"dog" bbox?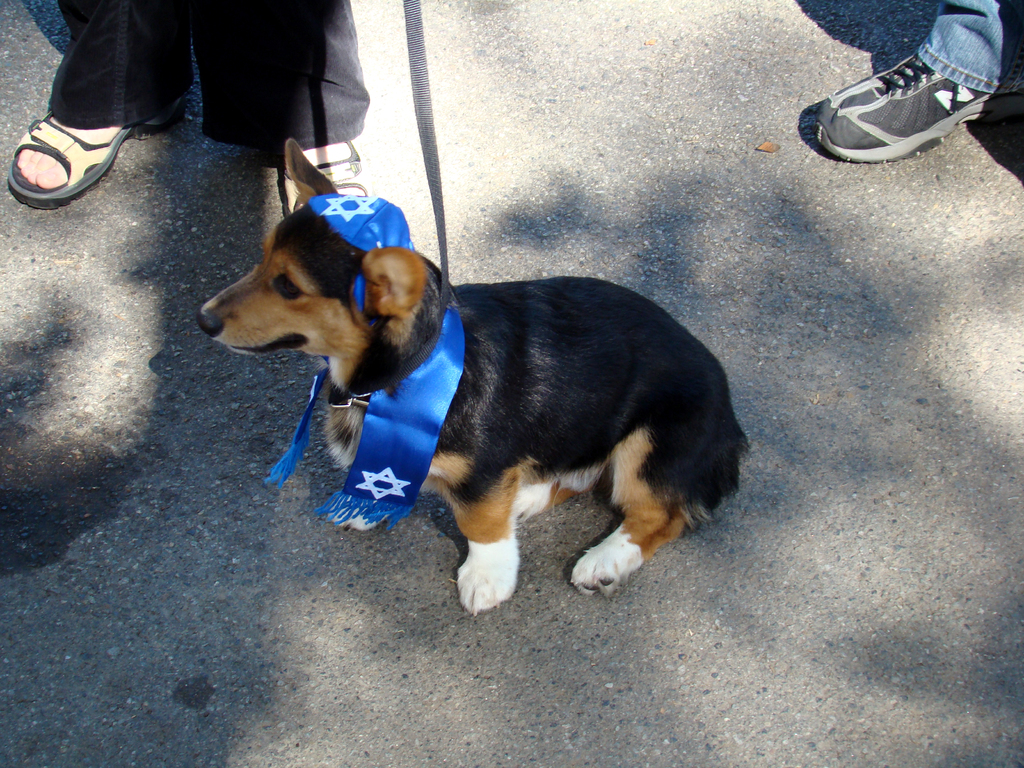
region(198, 138, 753, 619)
